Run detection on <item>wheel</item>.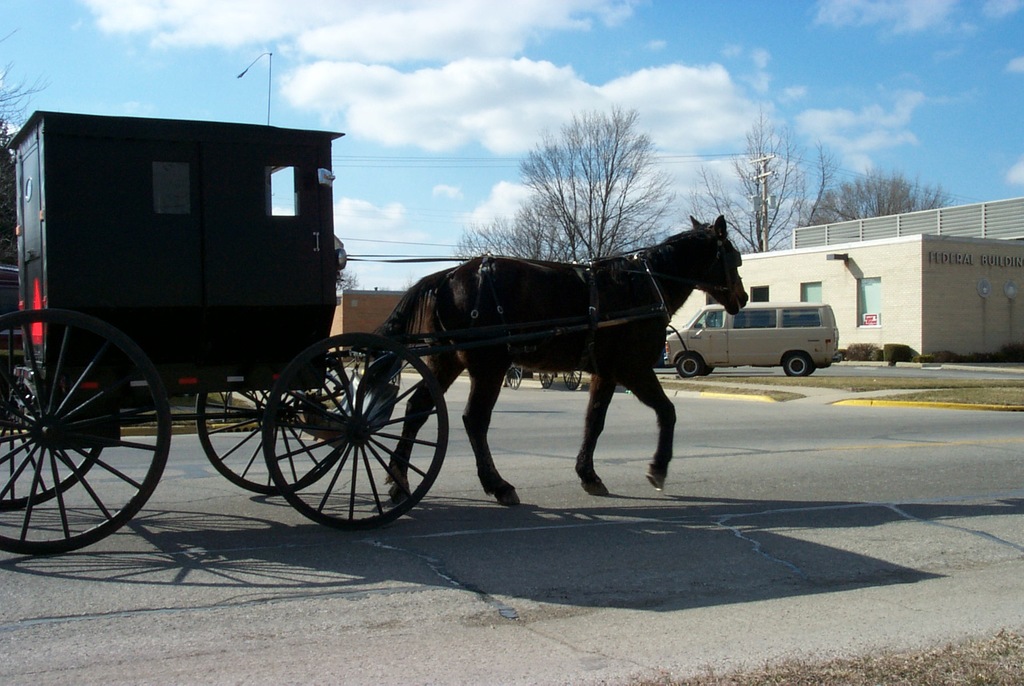
Result: x1=675, y1=354, x2=705, y2=377.
